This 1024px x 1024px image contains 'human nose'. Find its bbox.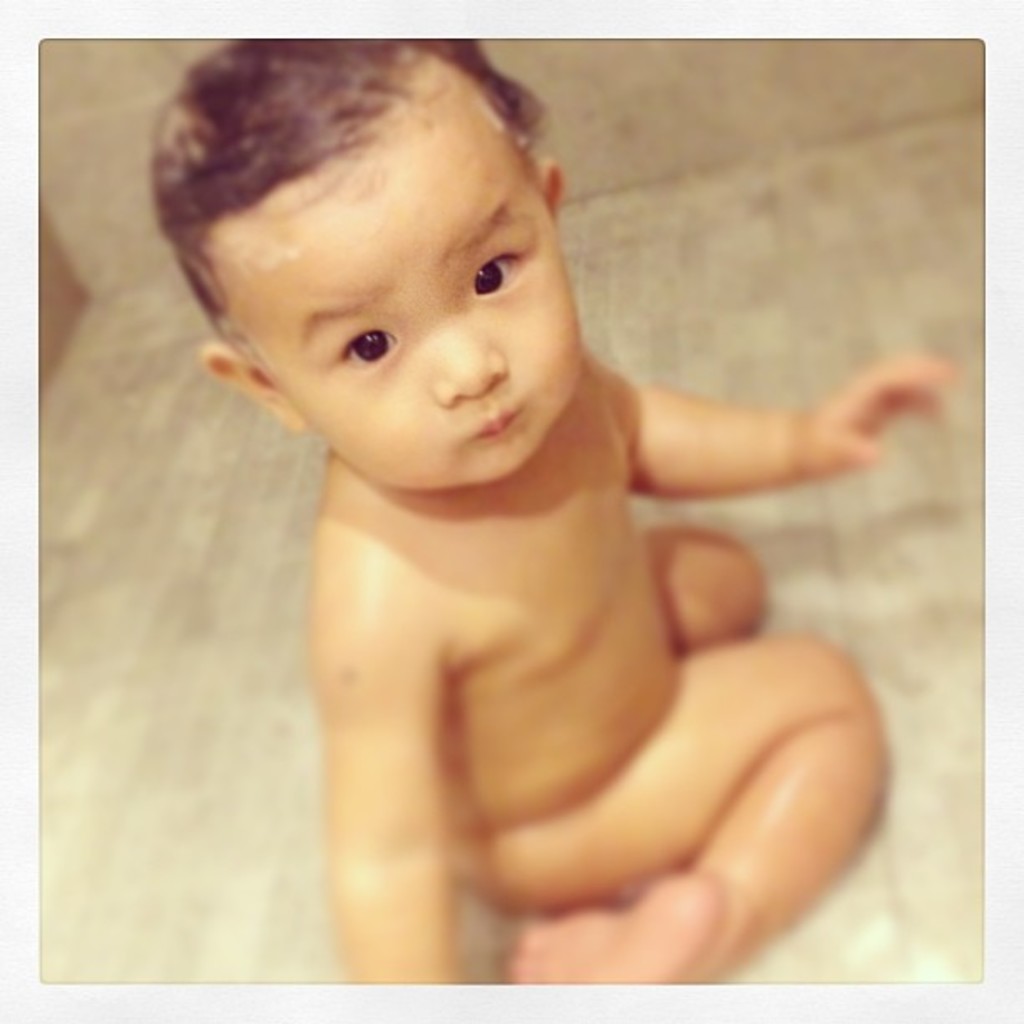
crop(437, 321, 507, 407).
